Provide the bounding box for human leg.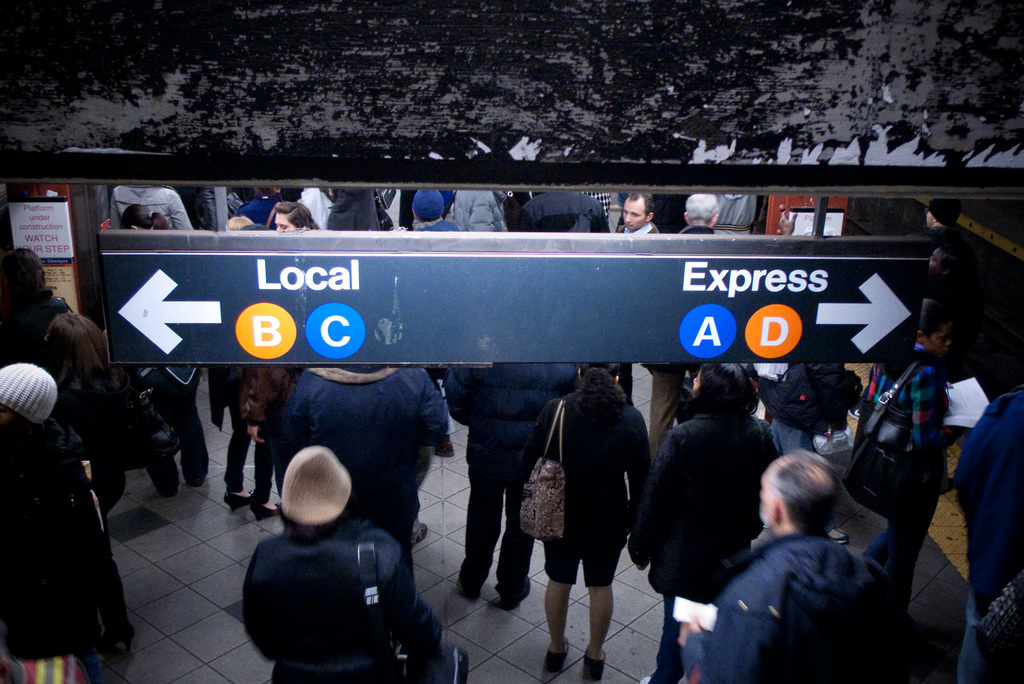
536/539/580/671.
